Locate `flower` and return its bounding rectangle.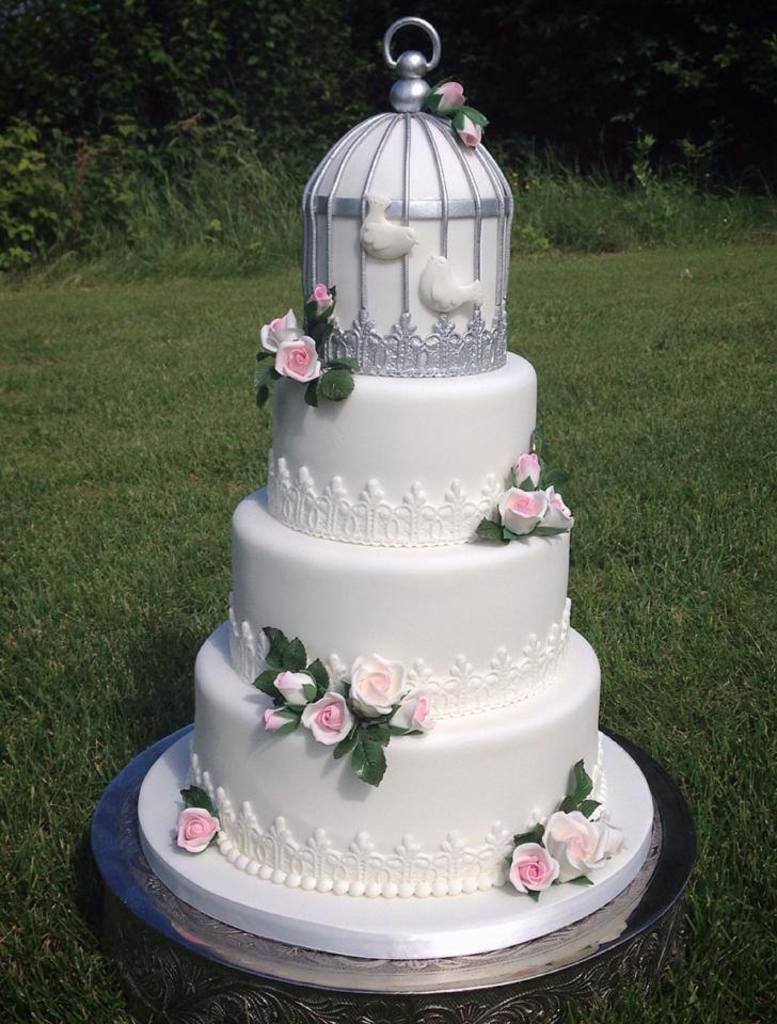
x1=511, y1=839, x2=559, y2=894.
